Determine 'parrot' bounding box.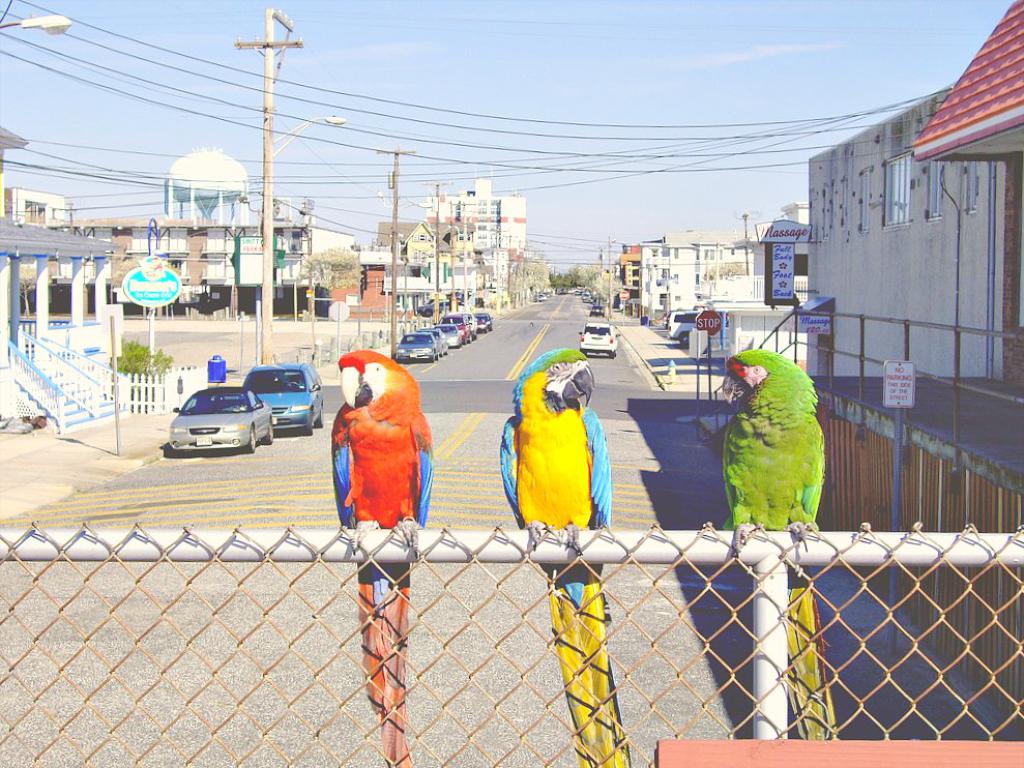
Determined: 318:345:425:767.
